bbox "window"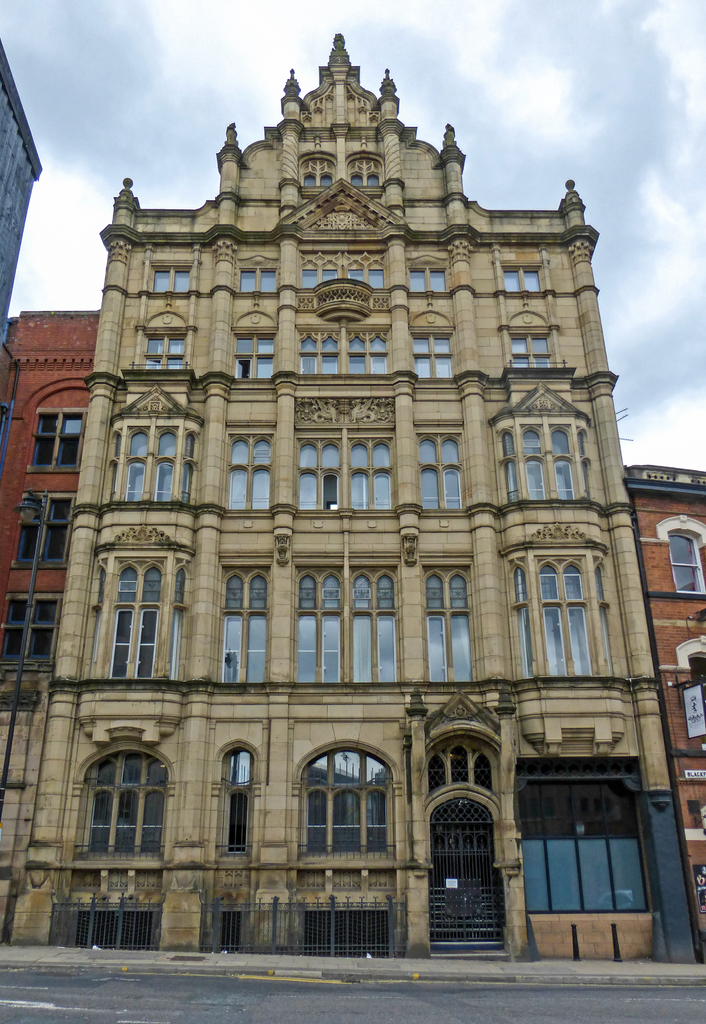
0, 596, 74, 661
